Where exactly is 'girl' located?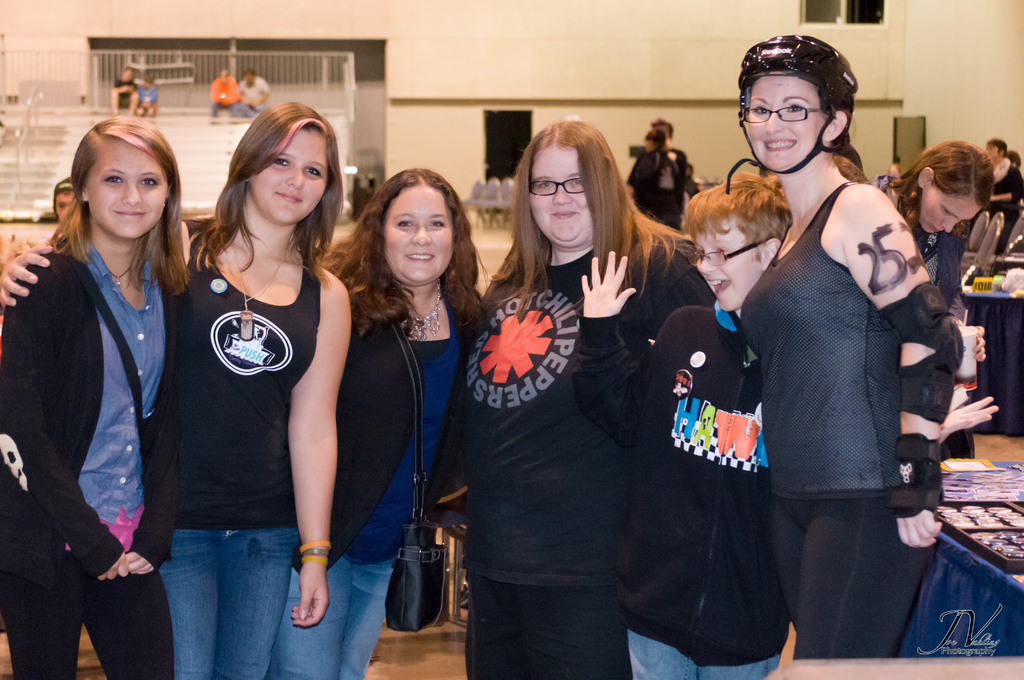
Its bounding box is (left=3, top=113, right=168, bottom=670).
